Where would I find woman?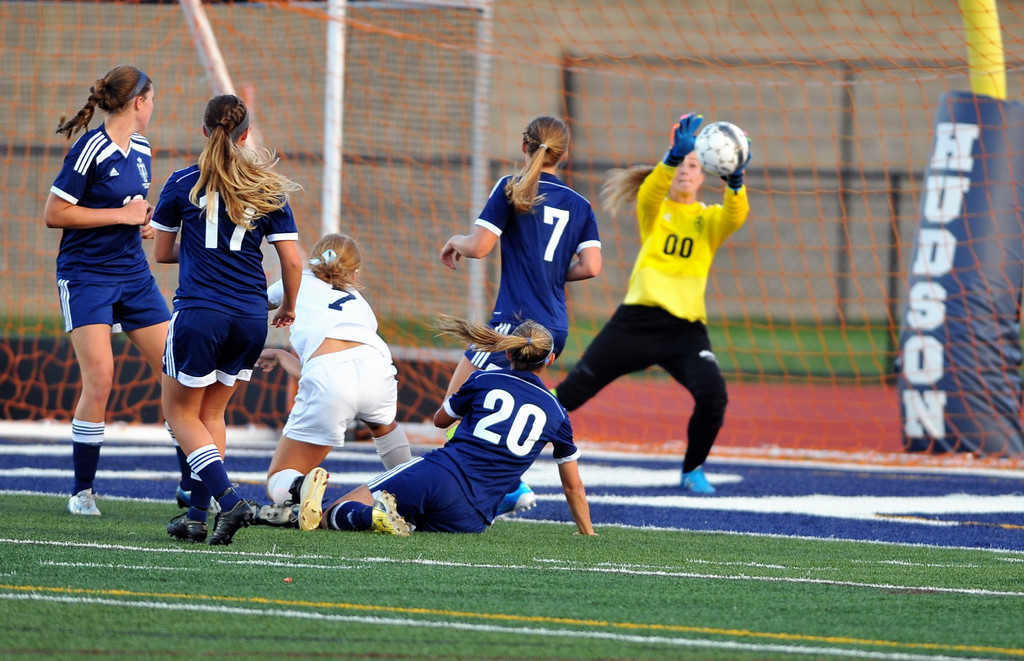
At <region>545, 108, 754, 502</region>.
